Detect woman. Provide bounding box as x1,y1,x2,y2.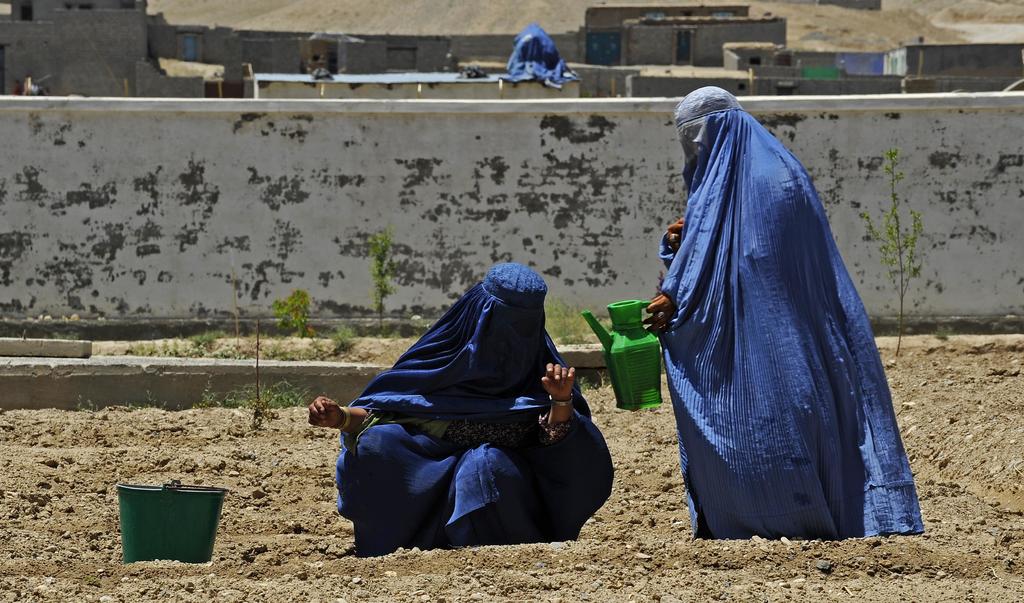
305,252,611,544.
